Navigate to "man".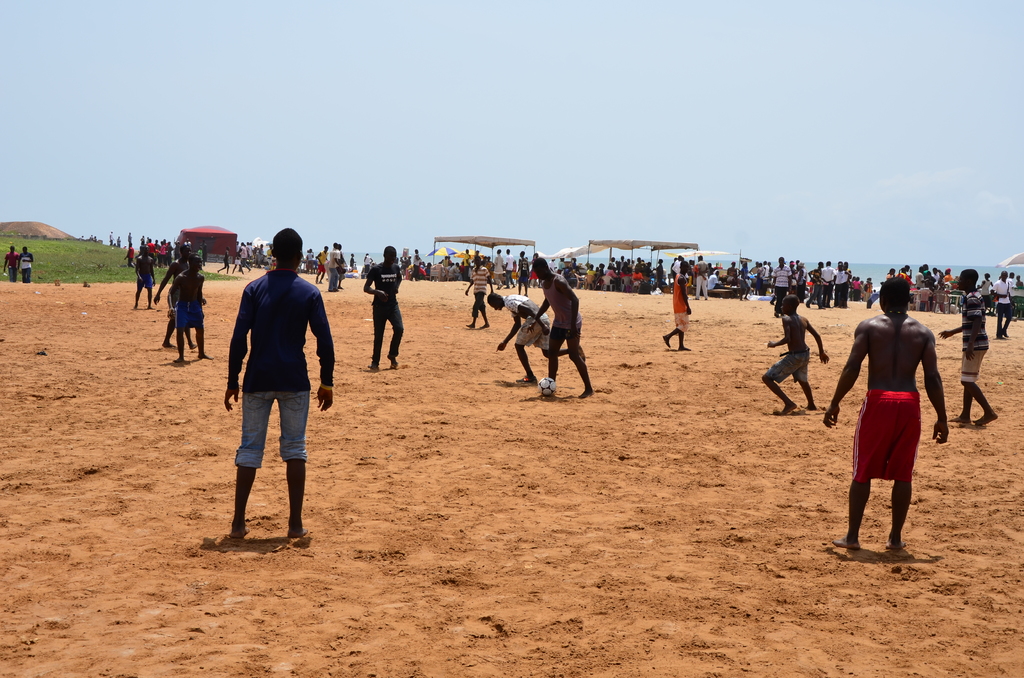
Navigation target: (left=214, top=246, right=320, bottom=553).
